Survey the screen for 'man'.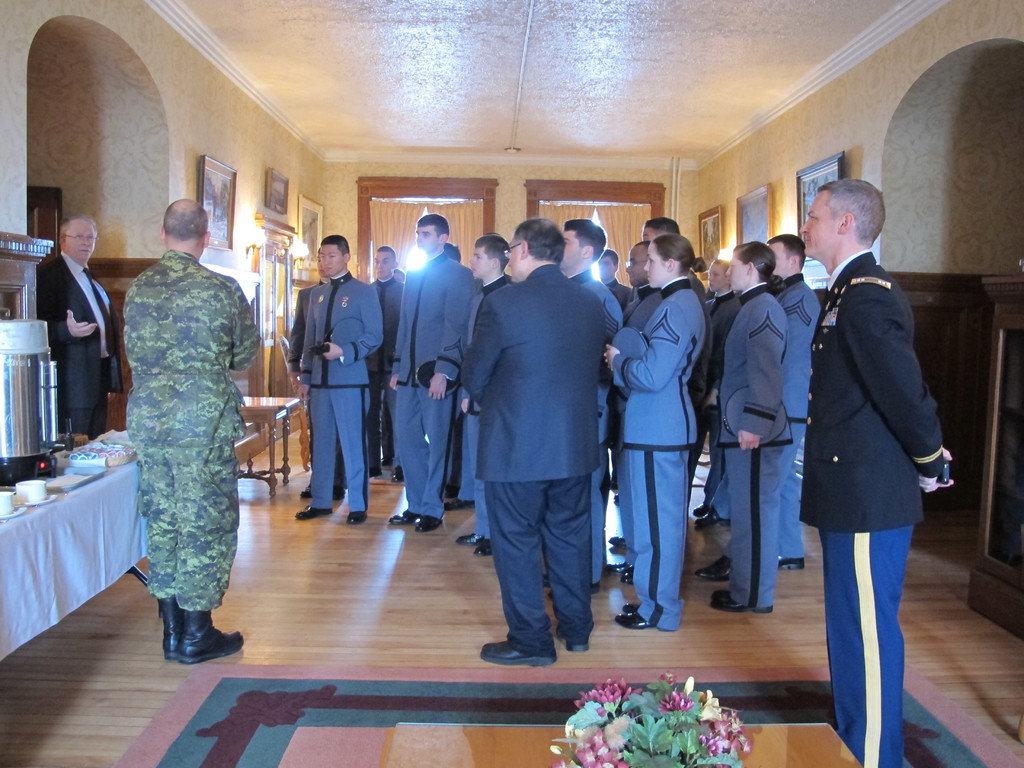
Survey found: {"x1": 120, "y1": 199, "x2": 265, "y2": 659}.
